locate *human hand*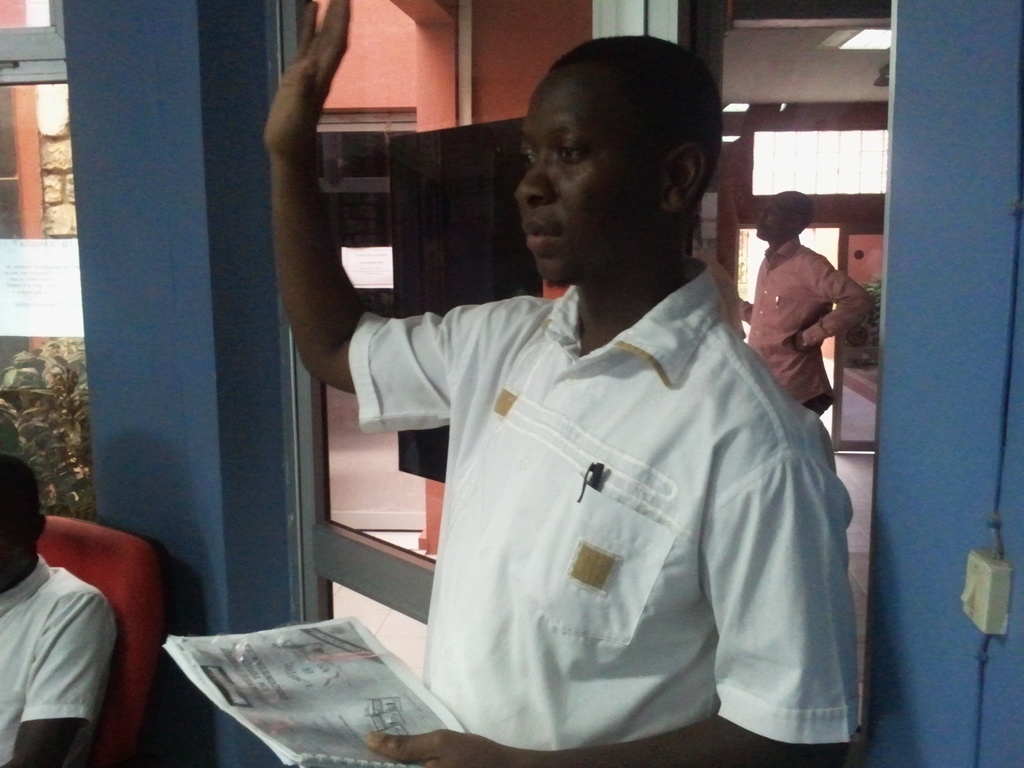
bbox=(264, 0, 350, 144)
